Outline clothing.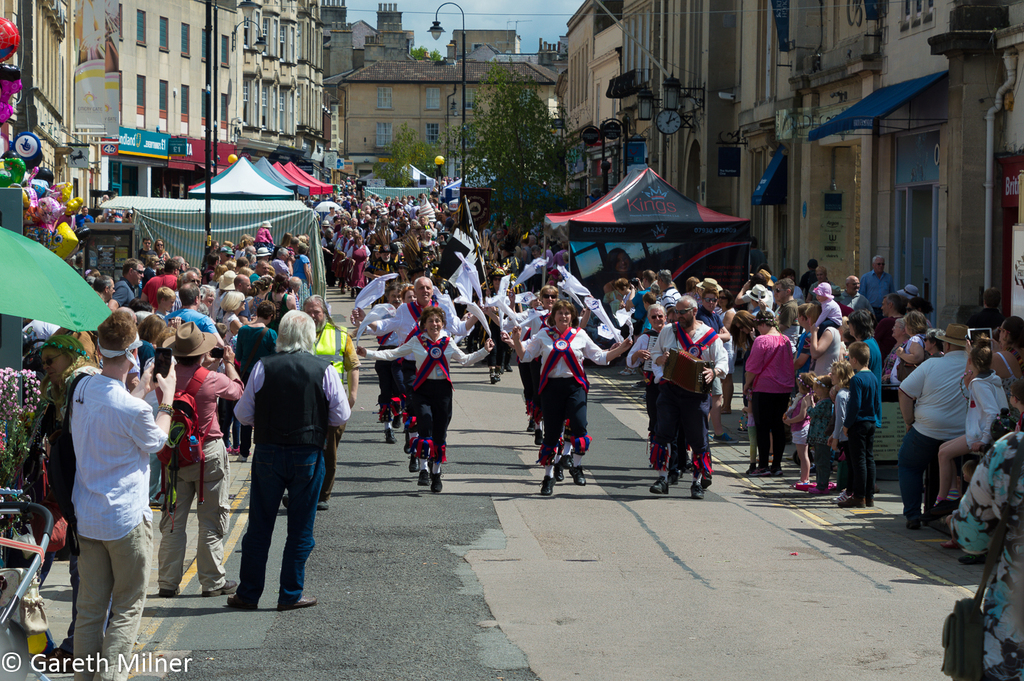
Outline: (x1=321, y1=201, x2=558, y2=279).
